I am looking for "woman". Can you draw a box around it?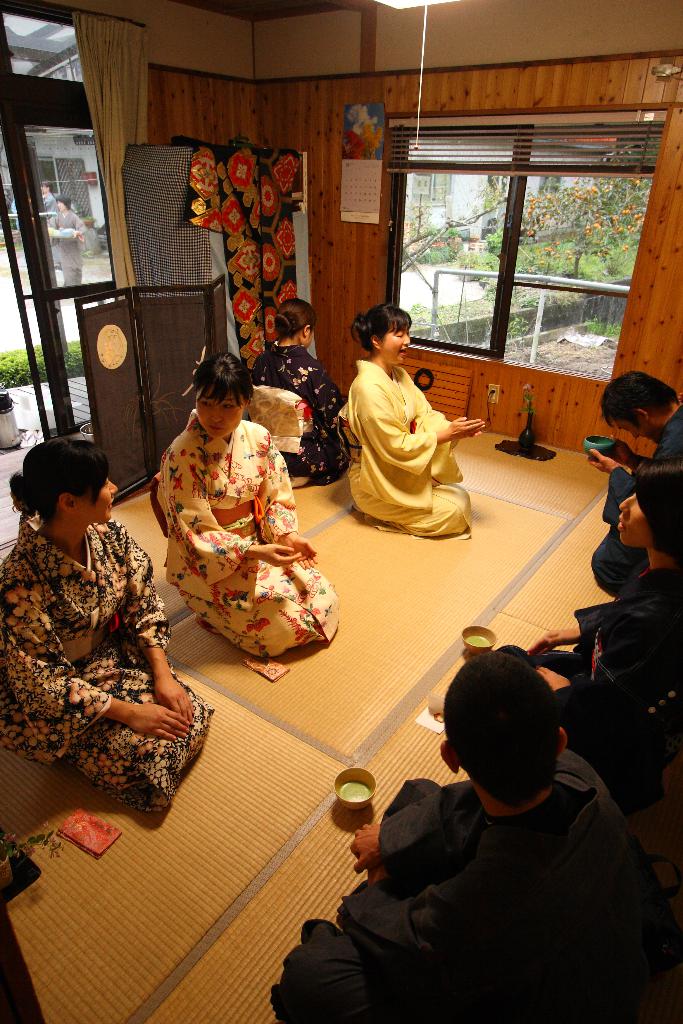
Sure, the bounding box is (0, 431, 218, 815).
